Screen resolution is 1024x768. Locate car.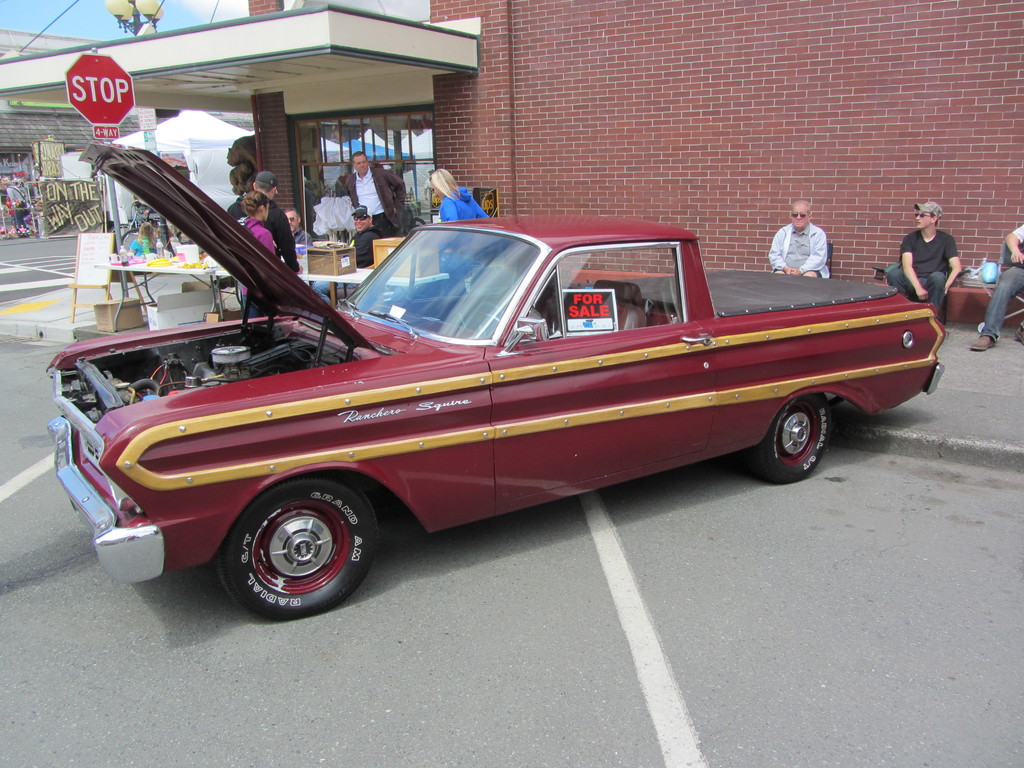
BBox(42, 140, 945, 620).
